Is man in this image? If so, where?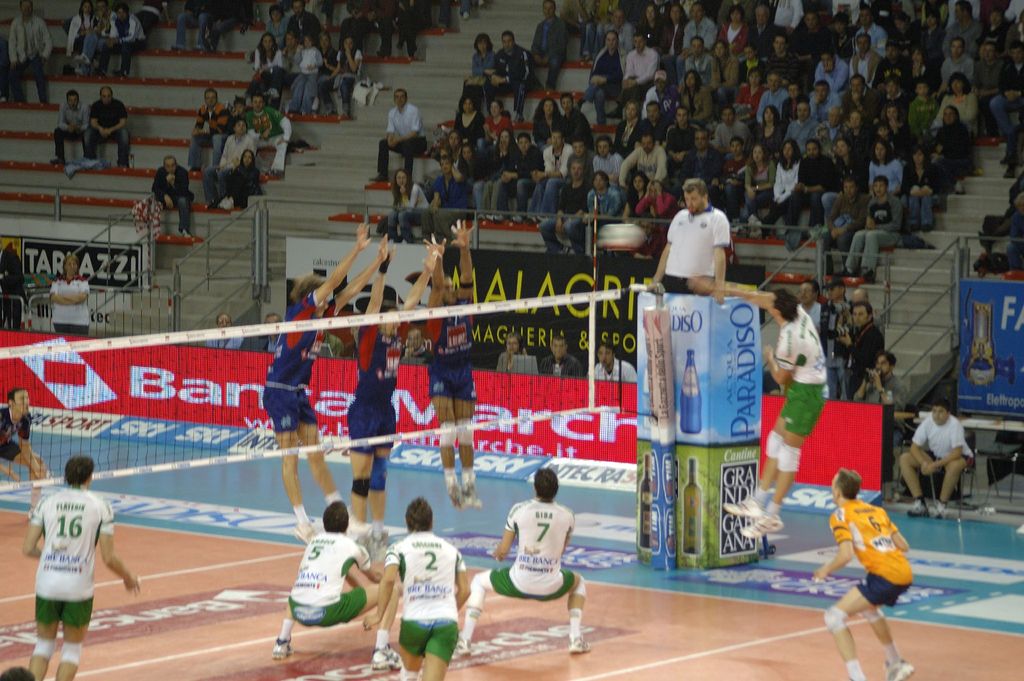
Yes, at crop(422, 216, 487, 511).
